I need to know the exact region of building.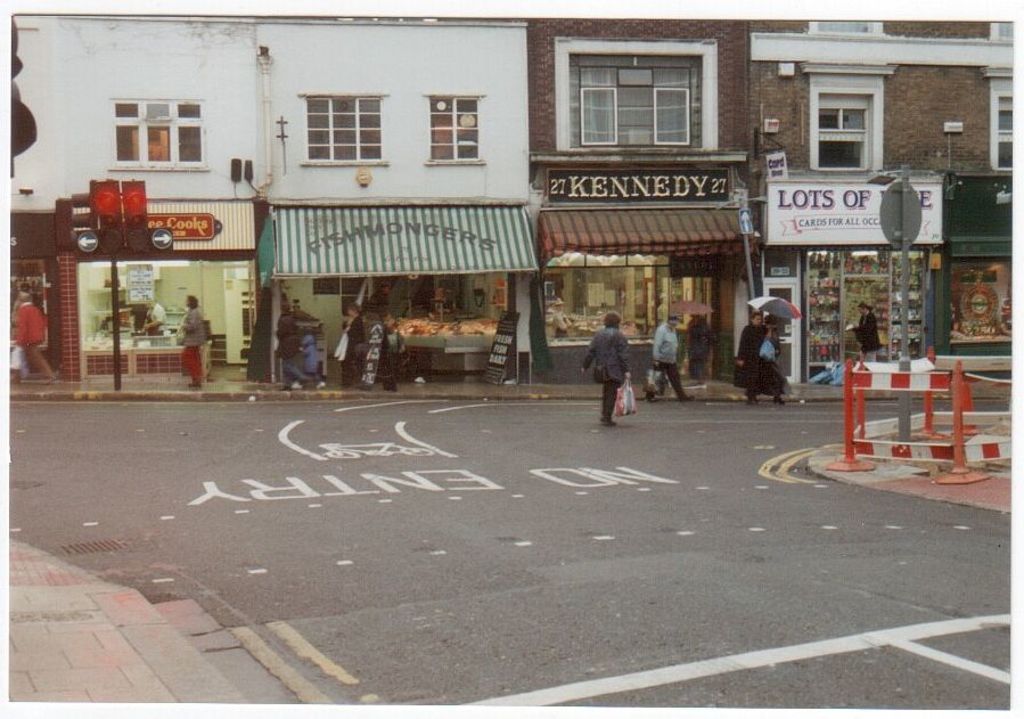
Region: [527,18,756,390].
